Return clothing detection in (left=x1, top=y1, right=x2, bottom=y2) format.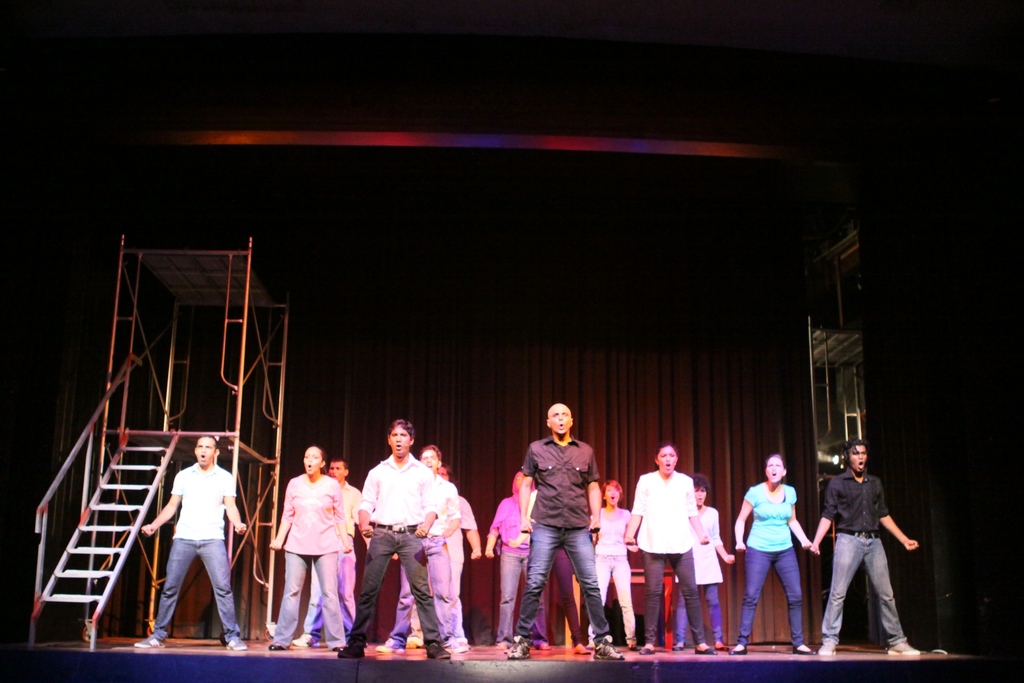
(left=348, top=448, right=445, bottom=650).
